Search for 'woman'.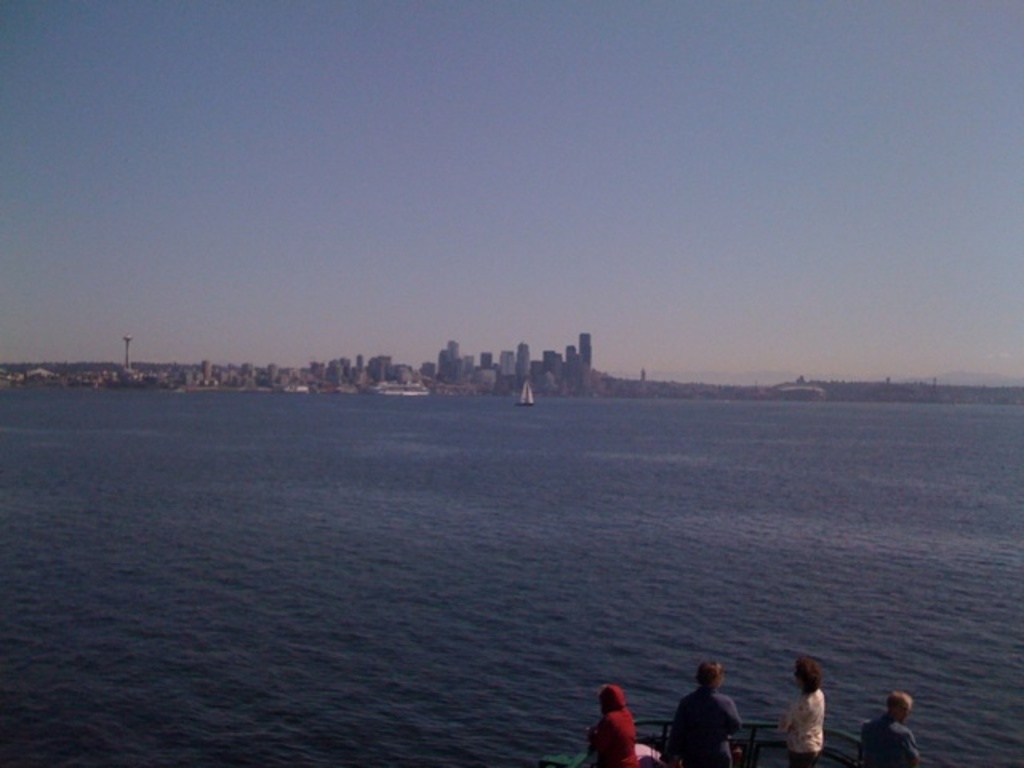
Found at locate(586, 683, 645, 766).
